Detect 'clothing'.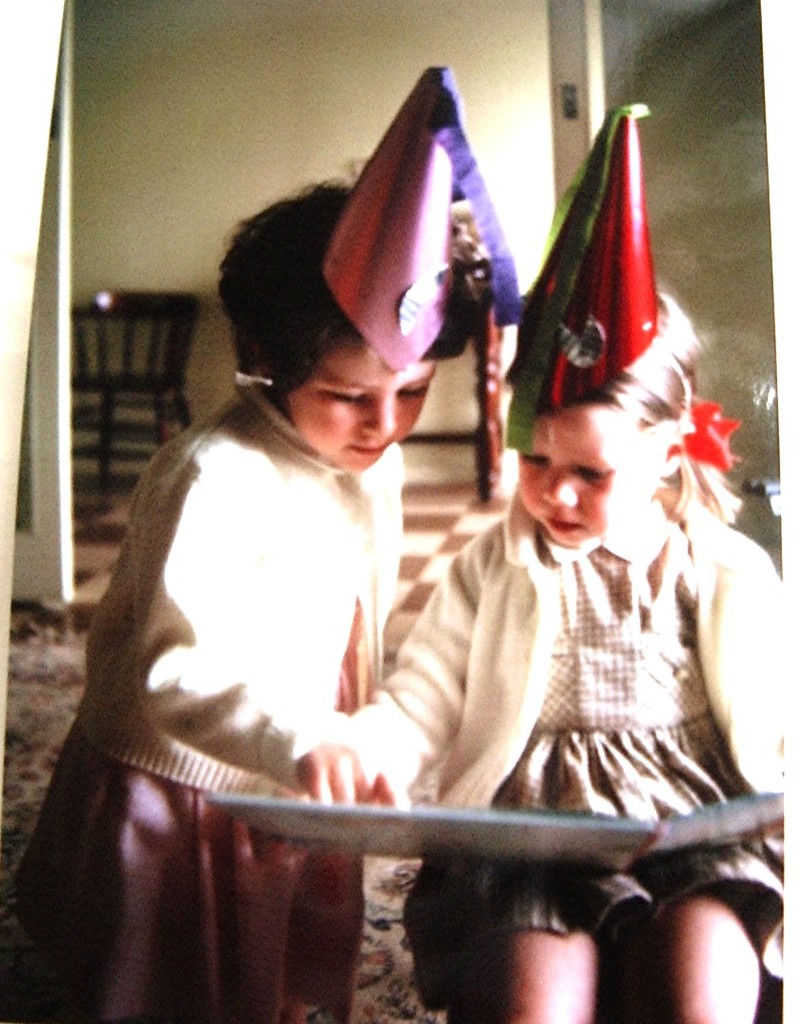
Detected at 72/367/405/838.
